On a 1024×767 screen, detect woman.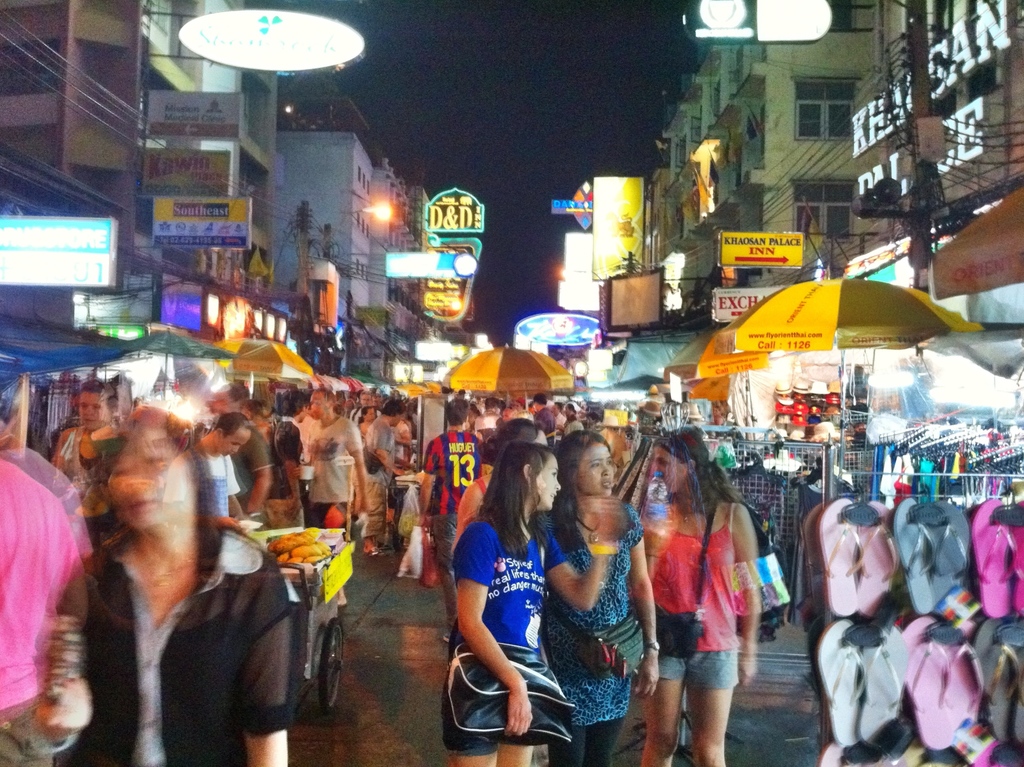
<bbox>543, 424, 653, 766</bbox>.
